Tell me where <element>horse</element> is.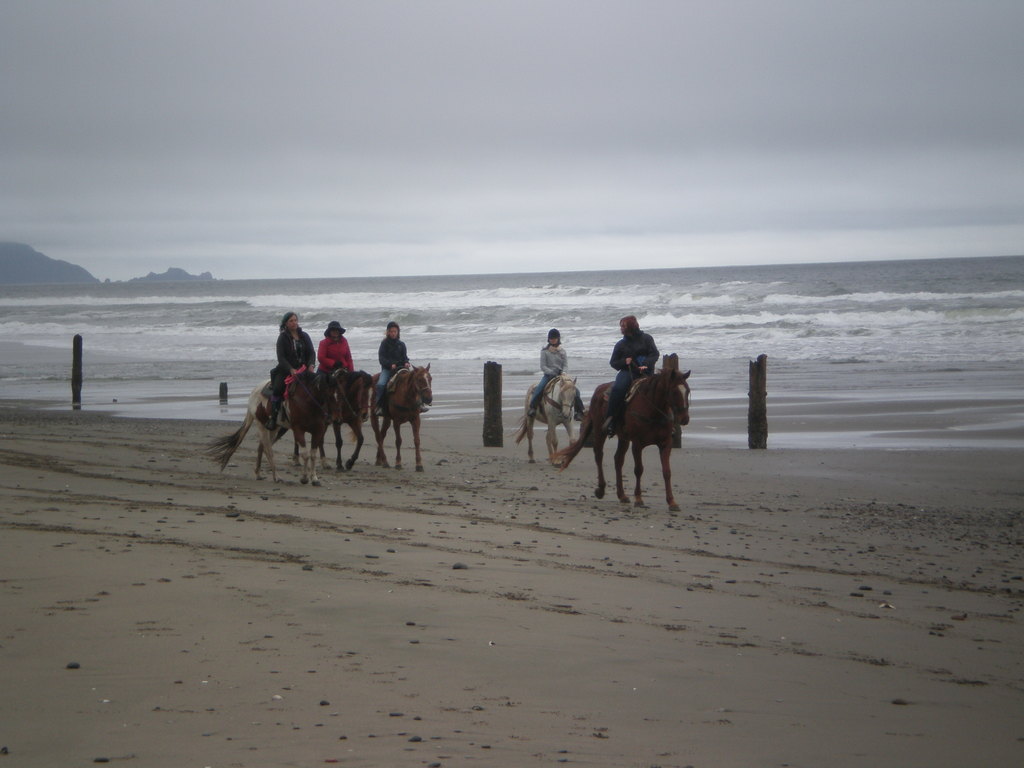
<element>horse</element> is at (x1=556, y1=362, x2=694, y2=513).
